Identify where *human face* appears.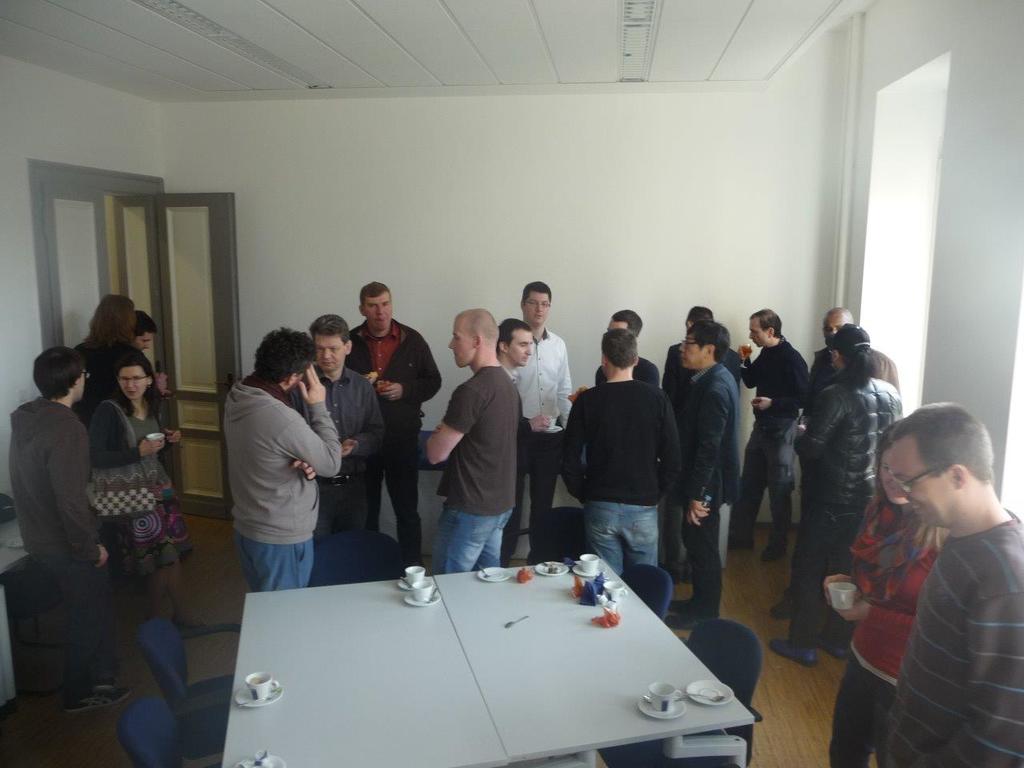
Appears at 449,318,478,368.
